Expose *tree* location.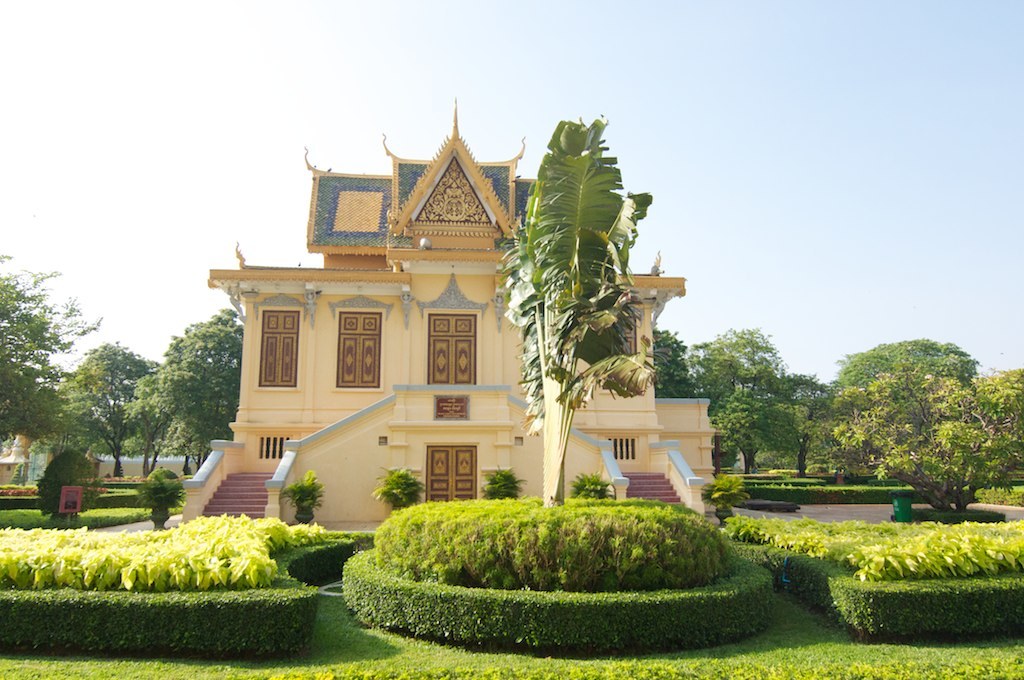
Exposed at 277 465 327 537.
